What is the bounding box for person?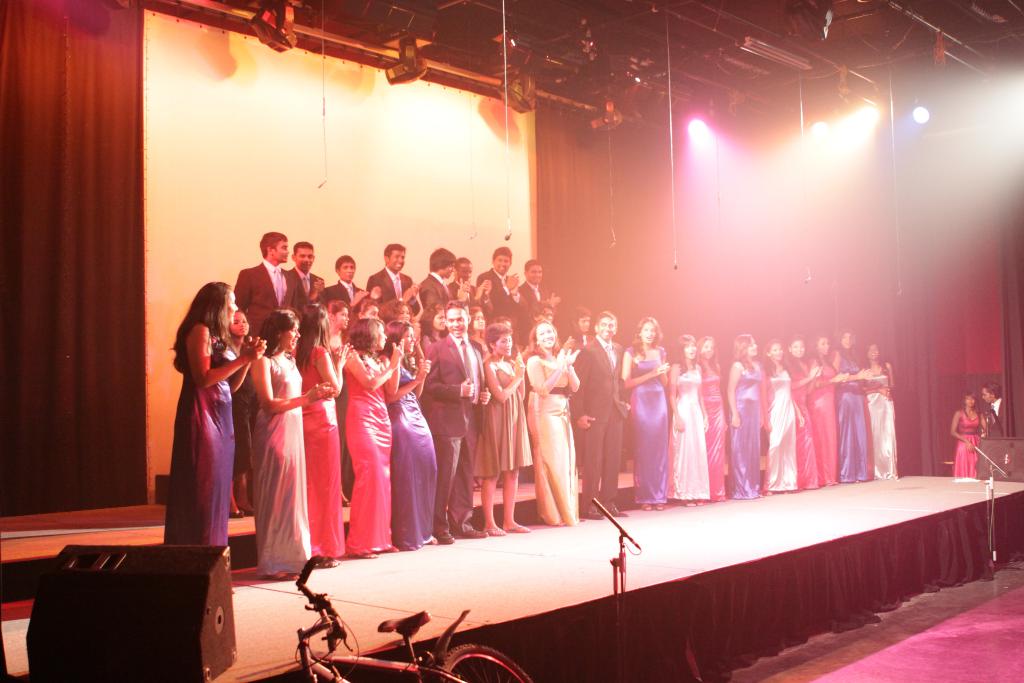
x1=571, y1=309, x2=630, y2=518.
